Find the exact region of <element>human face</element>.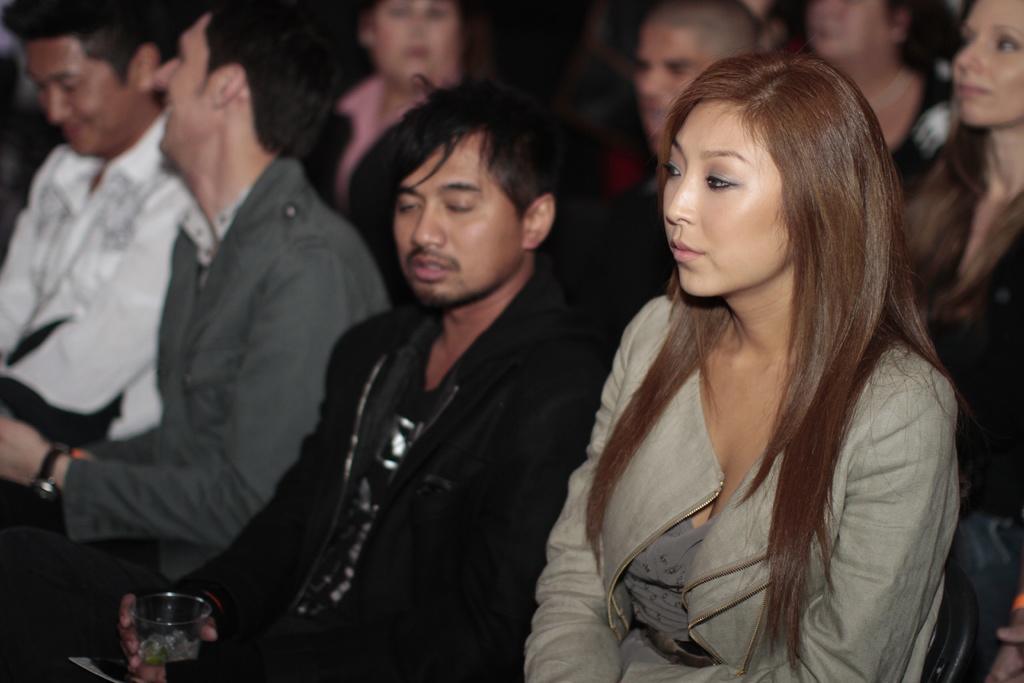
Exact region: <region>370, 0, 456, 83</region>.
